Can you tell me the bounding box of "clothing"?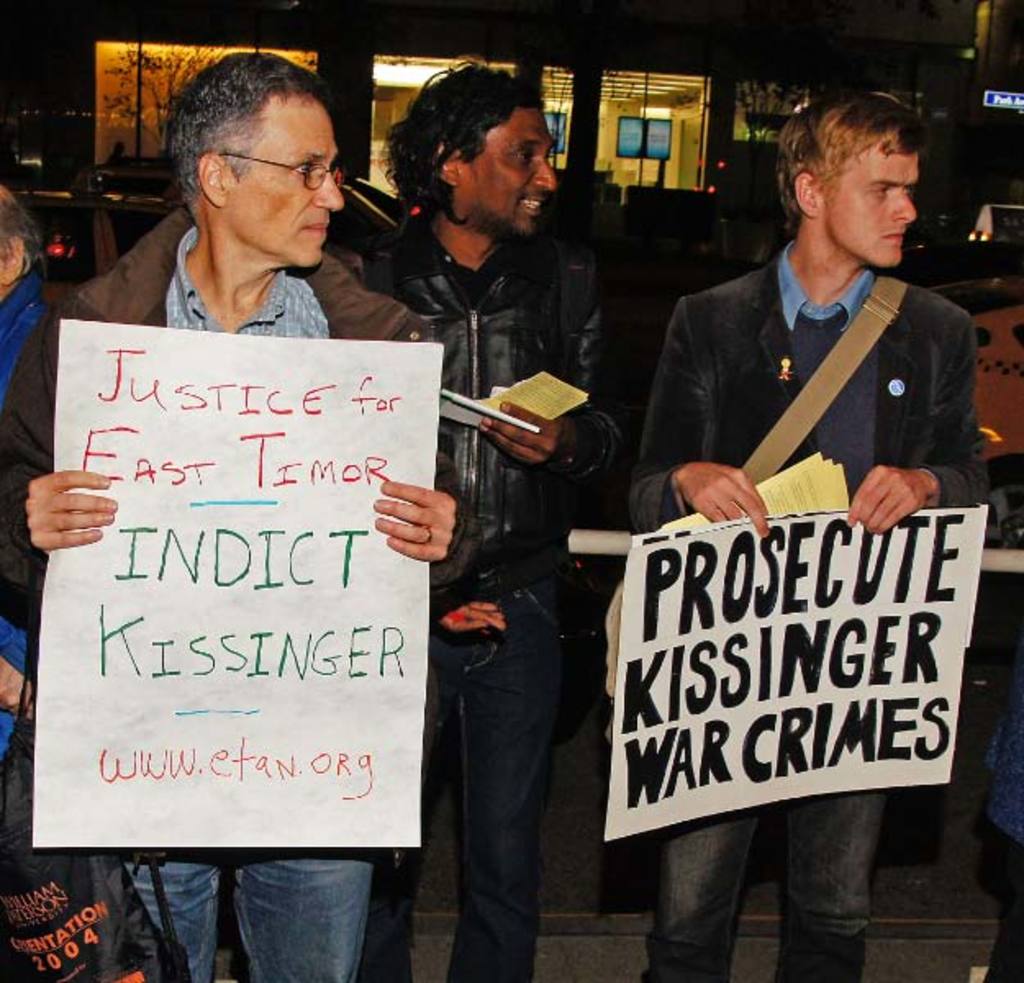
0/192/1022/981.
